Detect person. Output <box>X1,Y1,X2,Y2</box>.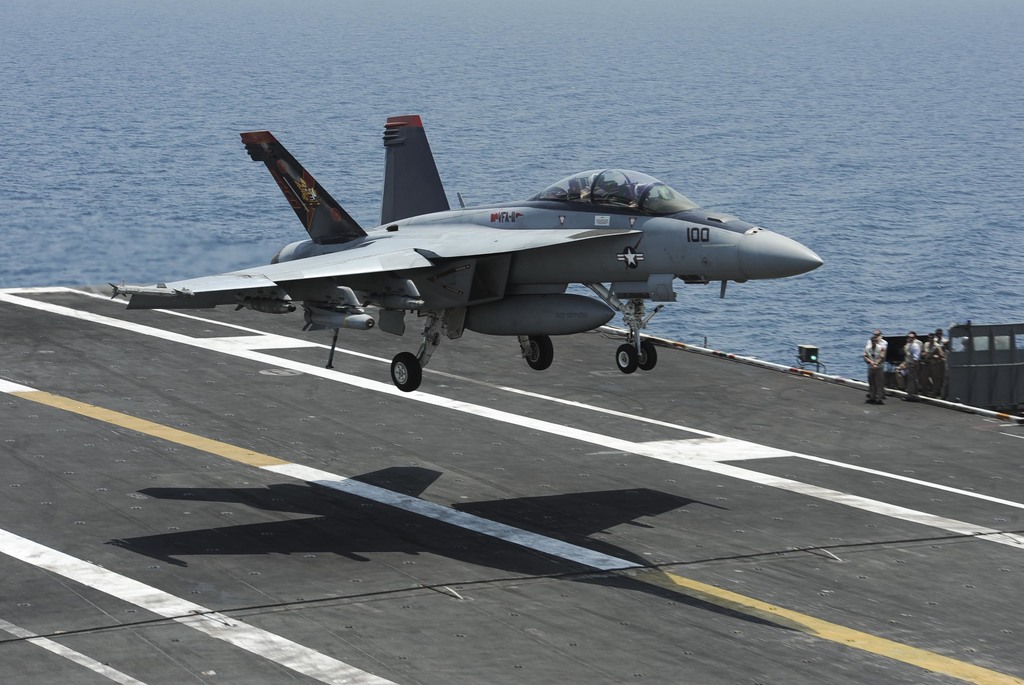
<box>897,333,921,402</box>.
